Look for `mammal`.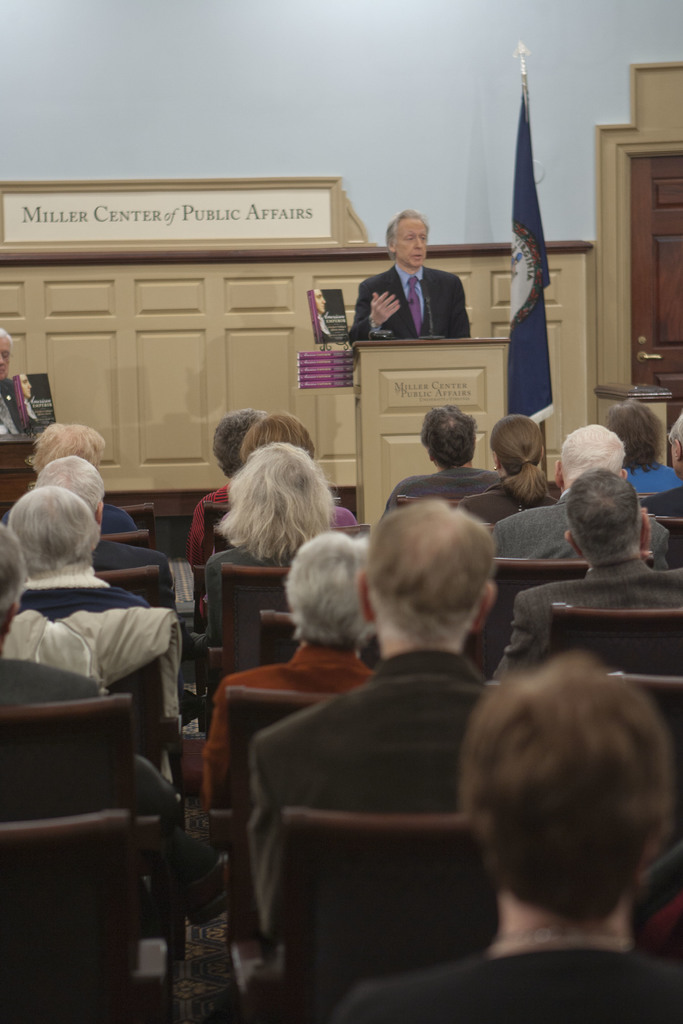
Found: l=324, t=648, r=681, b=1023.
